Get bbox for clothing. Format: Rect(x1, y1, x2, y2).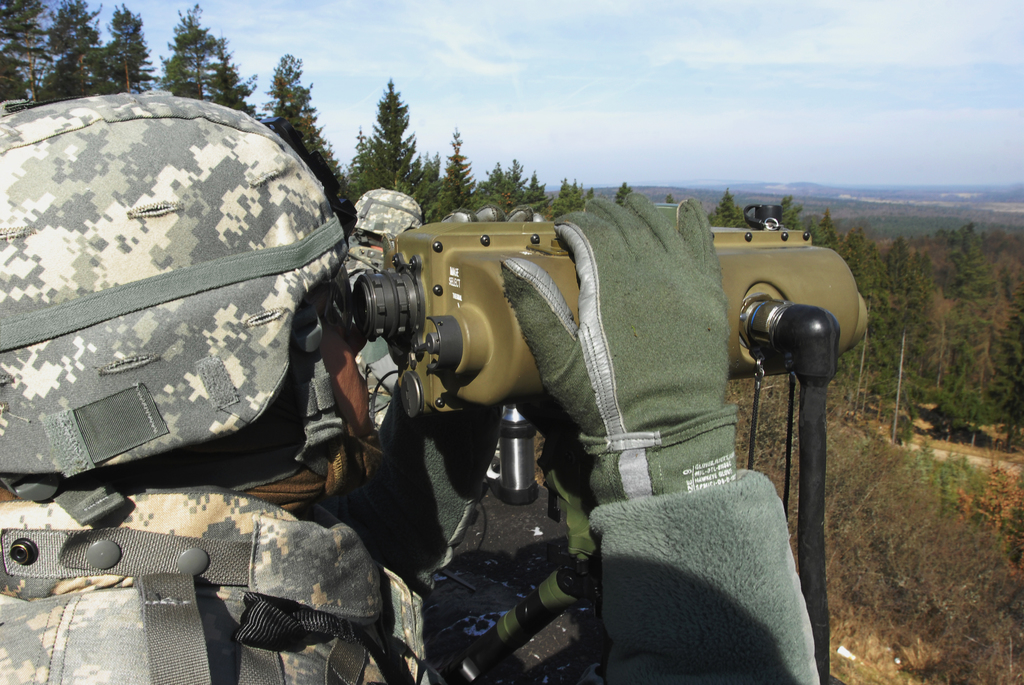
Rect(337, 242, 412, 448).
